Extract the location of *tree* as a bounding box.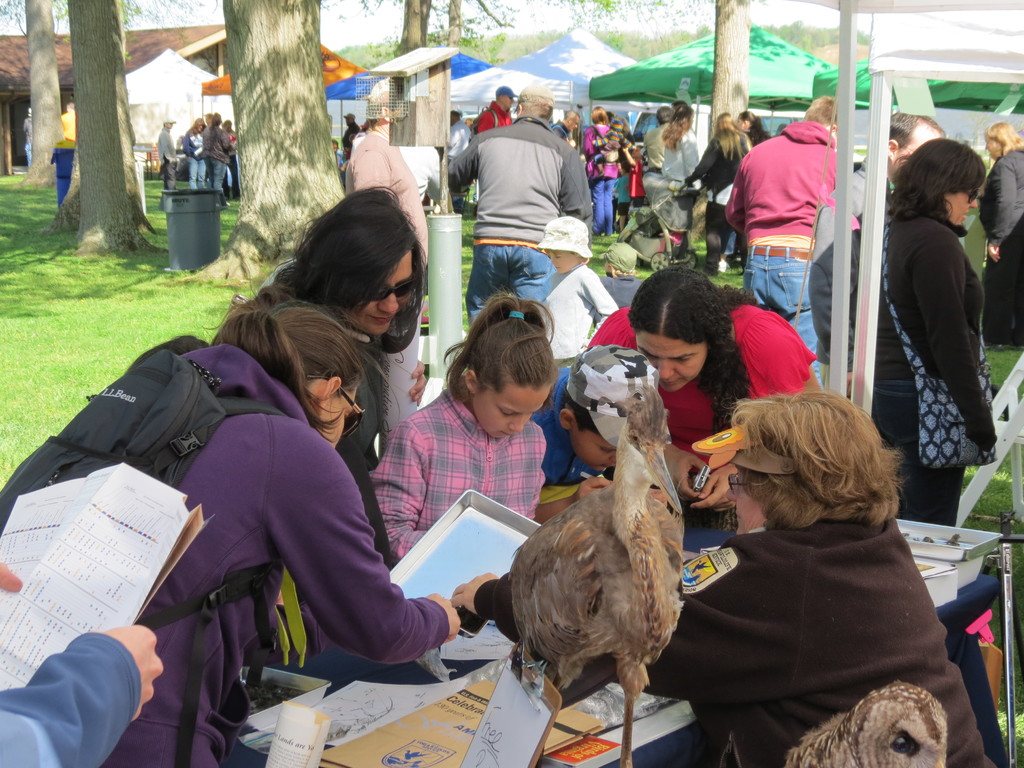
x1=17 y1=0 x2=71 y2=195.
